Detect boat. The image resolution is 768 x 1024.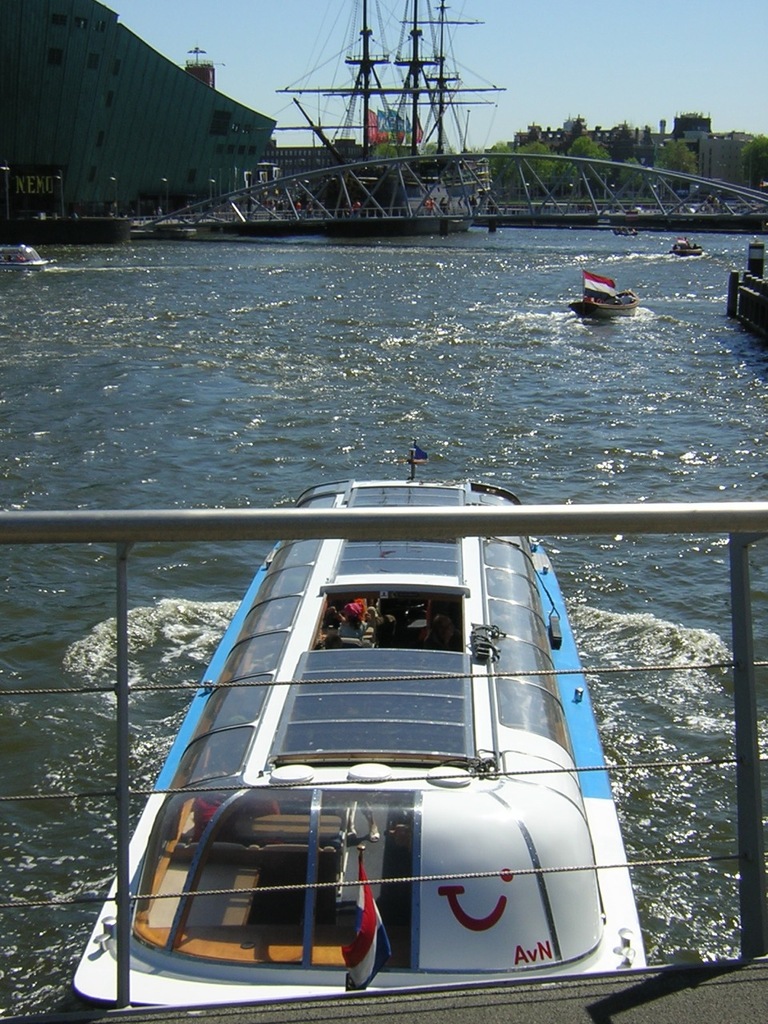
{"left": 256, "top": 0, "right": 507, "bottom": 236}.
